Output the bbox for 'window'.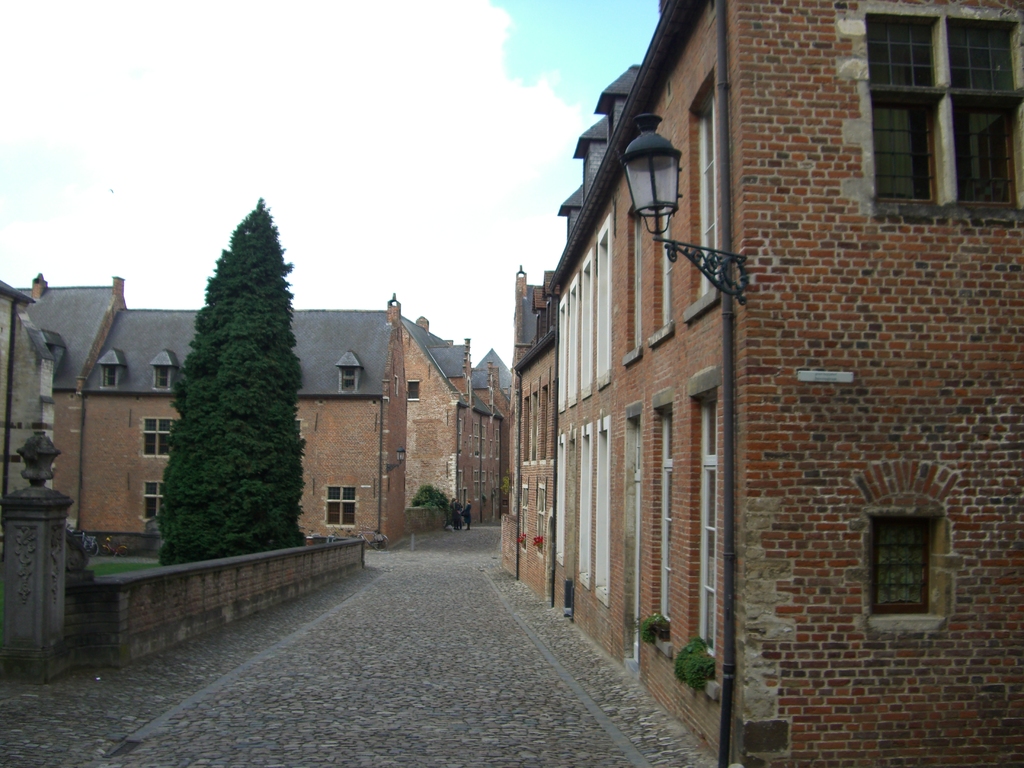
crop(697, 389, 718, 657).
